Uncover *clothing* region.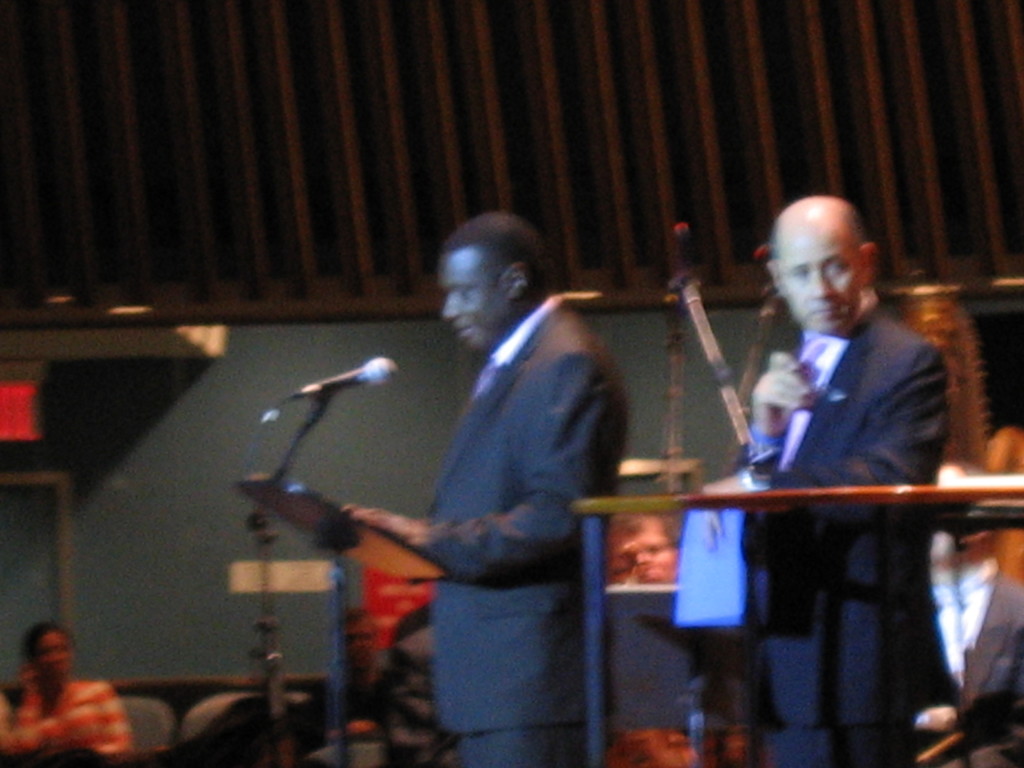
Uncovered: bbox=(959, 428, 1023, 703).
